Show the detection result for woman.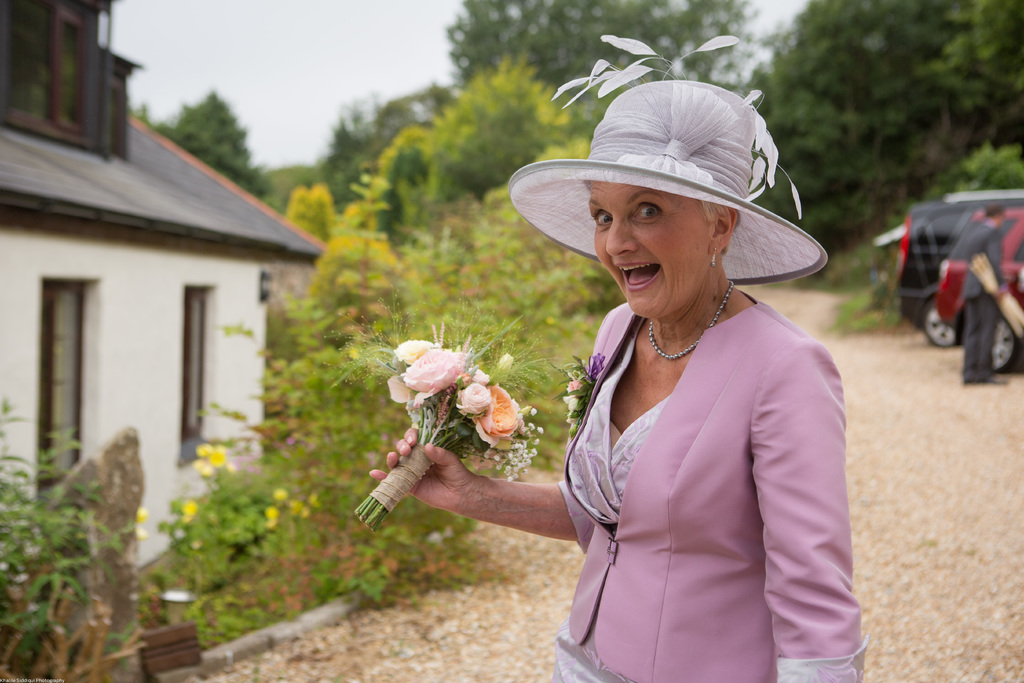
(506,104,861,682).
